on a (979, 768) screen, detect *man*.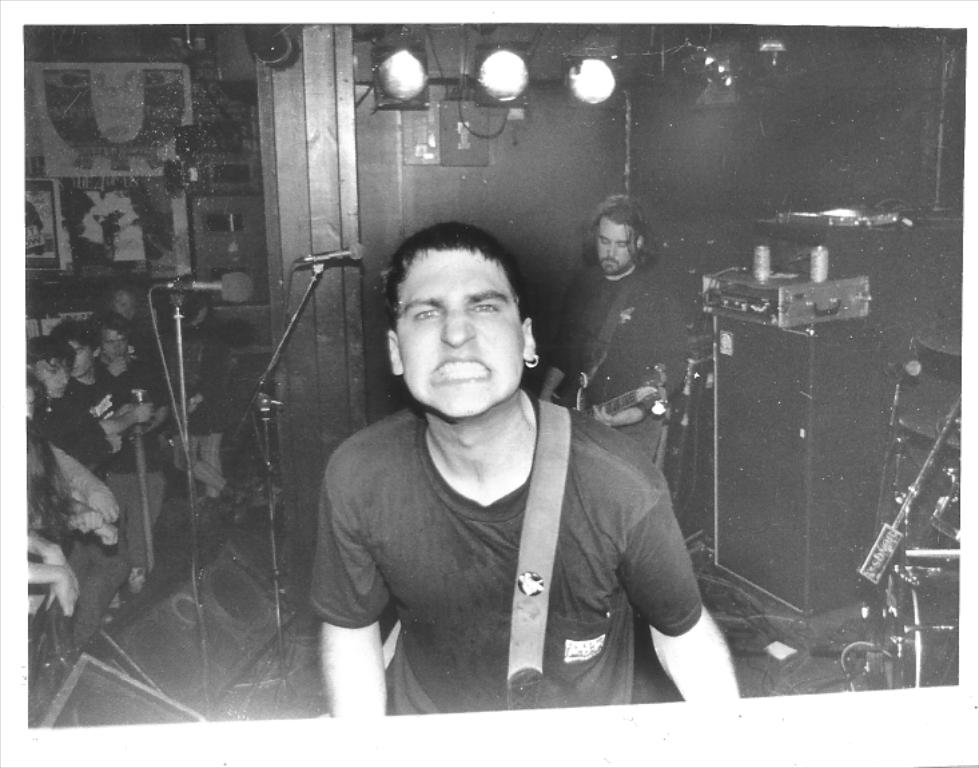
rect(95, 315, 171, 584).
